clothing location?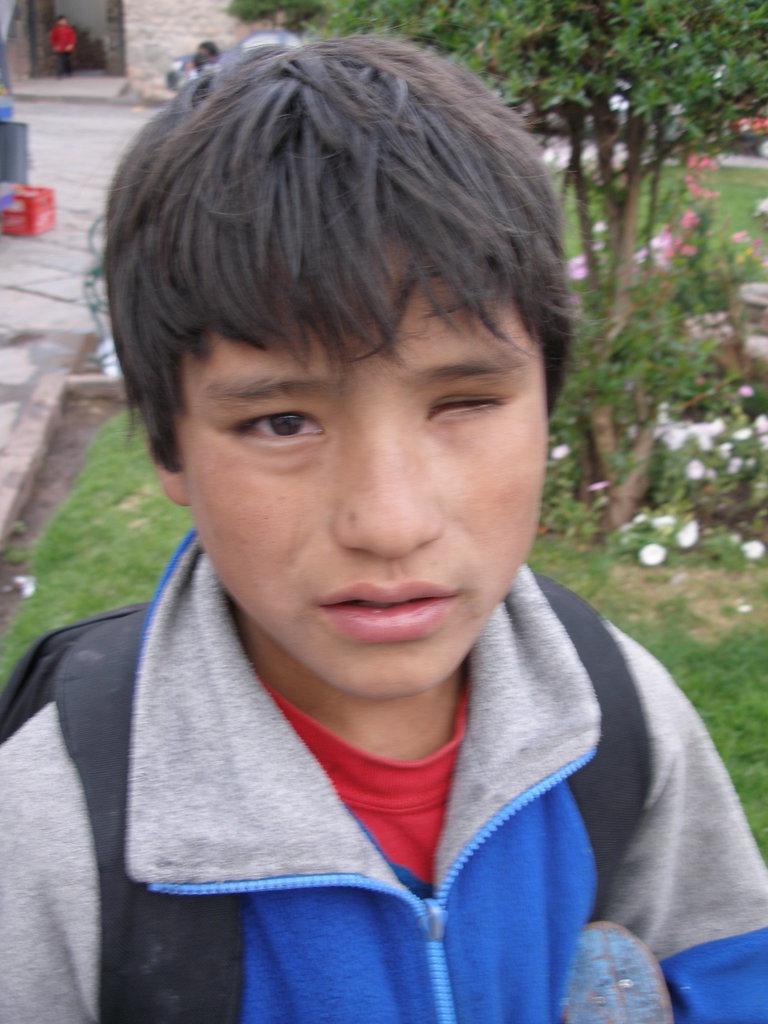
{"left": 72, "top": 598, "right": 705, "bottom": 1001}
